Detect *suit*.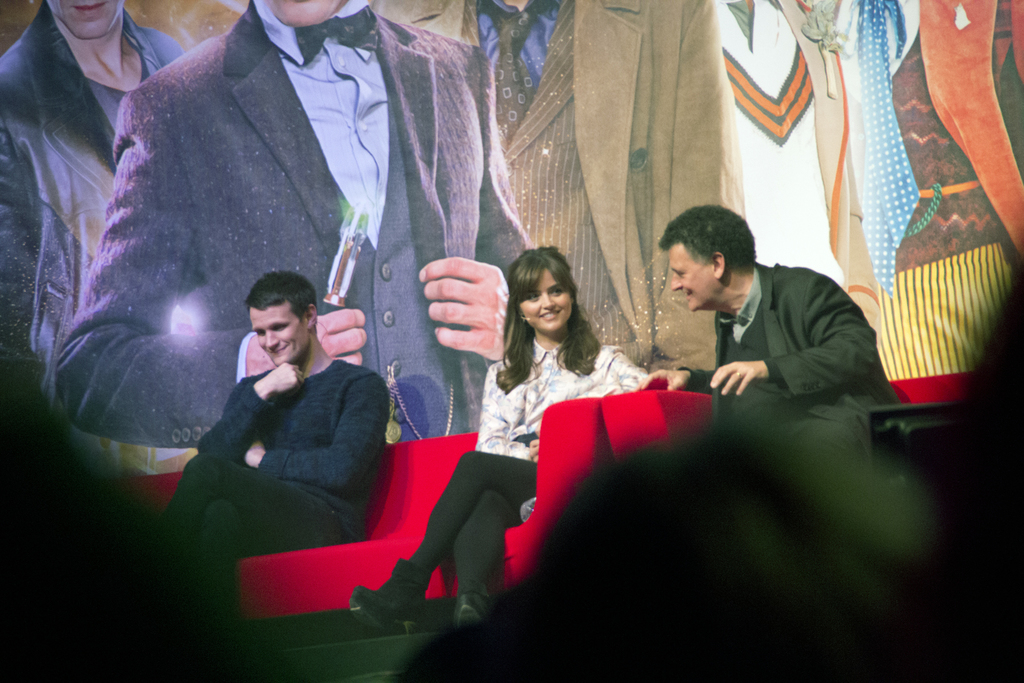
Detected at [left=369, top=0, right=749, bottom=388].
